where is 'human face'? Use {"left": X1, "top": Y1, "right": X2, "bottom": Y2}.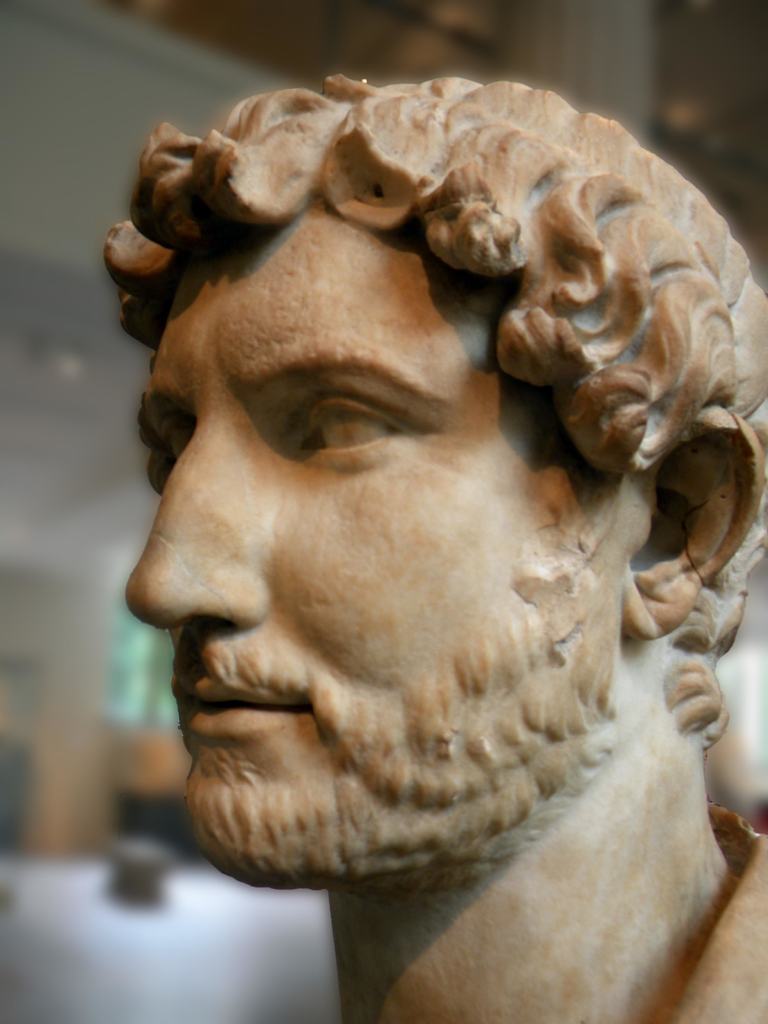
{"left": 120, "top": 204, "right": 633, "bottom": 883}.
